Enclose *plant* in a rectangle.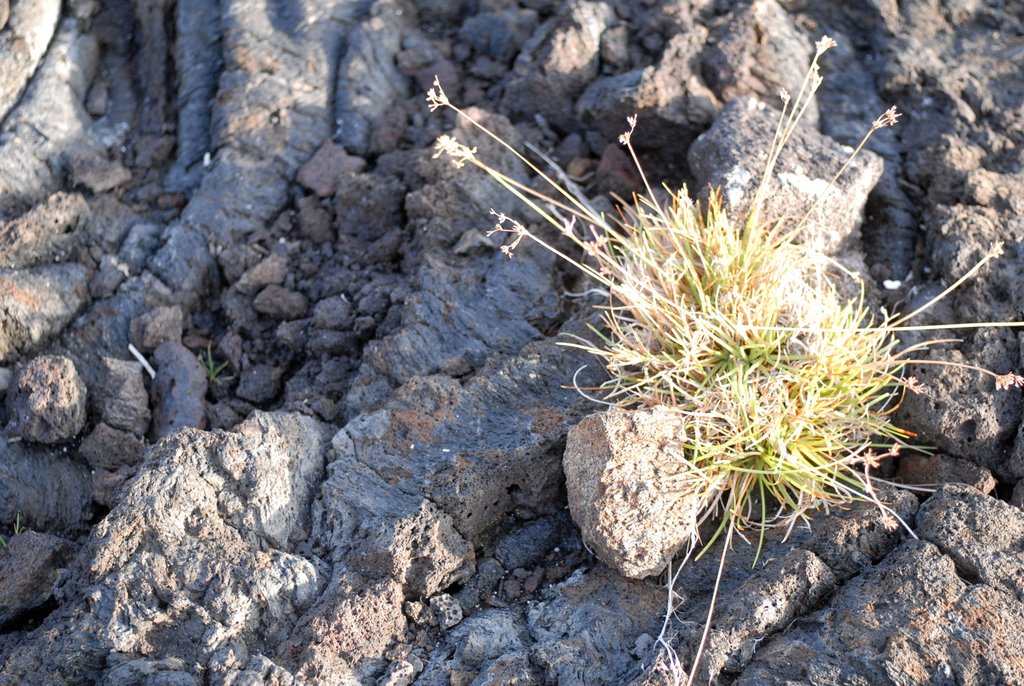
bbox=(376, 27, 1003, 609).
